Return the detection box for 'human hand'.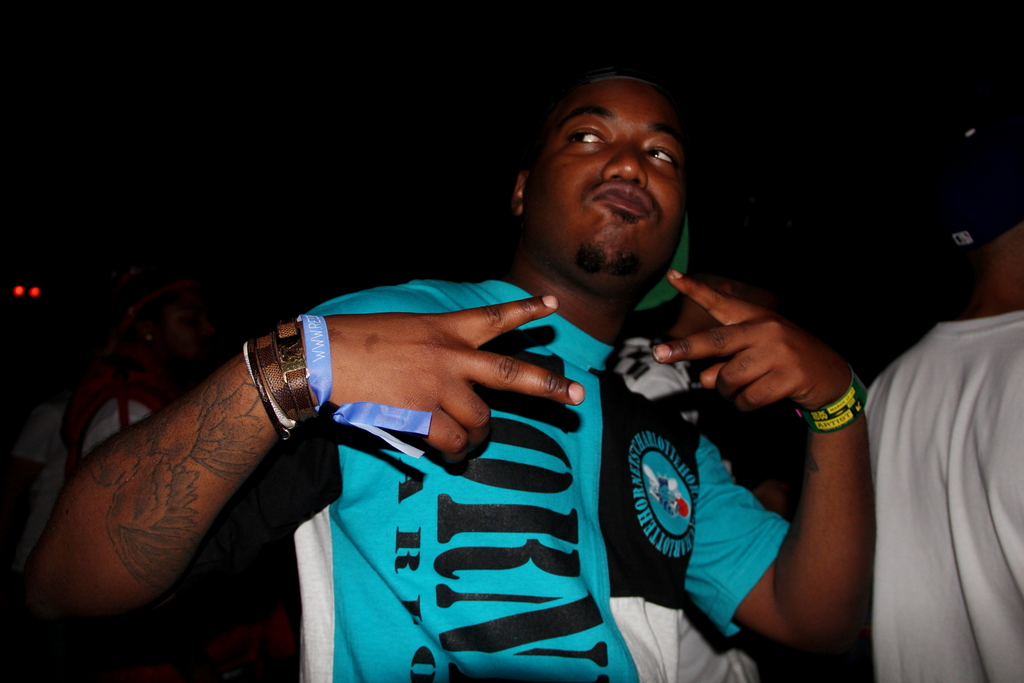
<bbox>648, 265, 832, 445</bbox>.
